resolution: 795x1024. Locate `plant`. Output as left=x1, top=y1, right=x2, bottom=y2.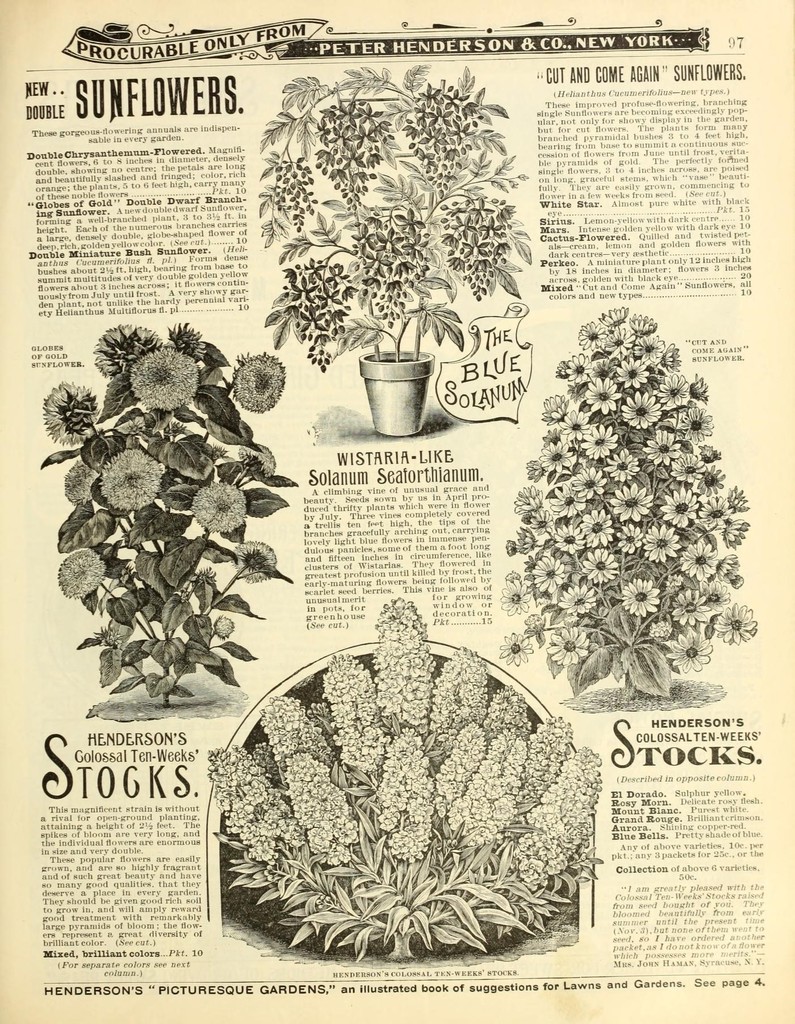
left=248, top=59, right=536, bottom=412.
